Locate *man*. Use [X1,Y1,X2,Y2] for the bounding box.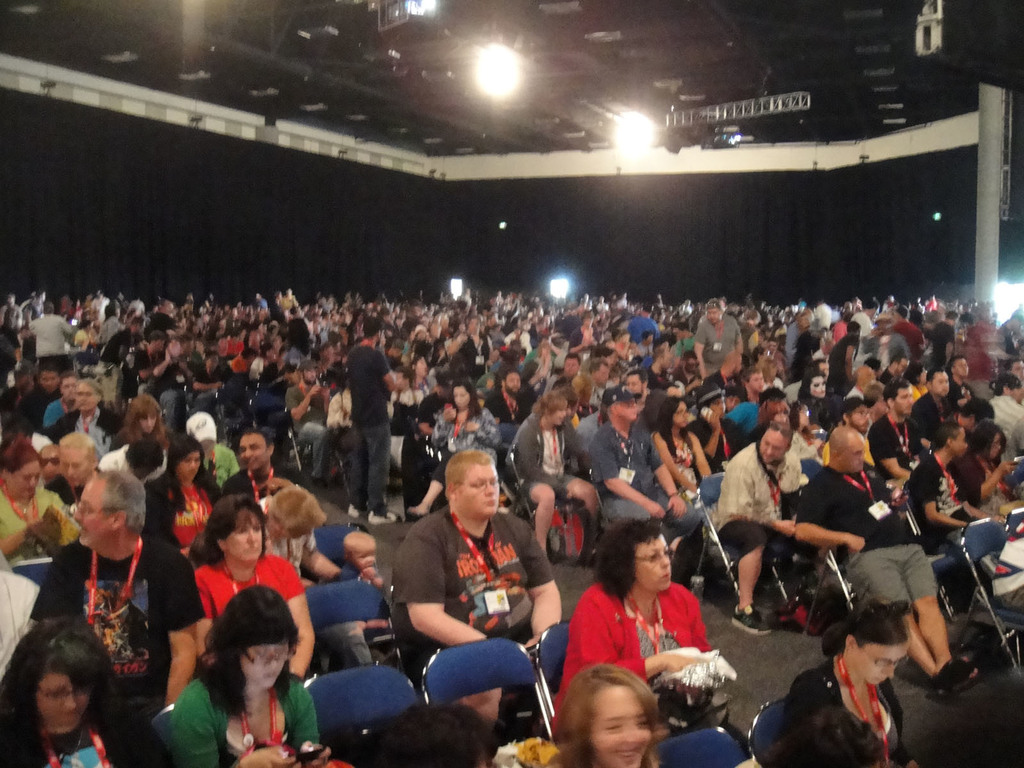
[945,358,977,411].
